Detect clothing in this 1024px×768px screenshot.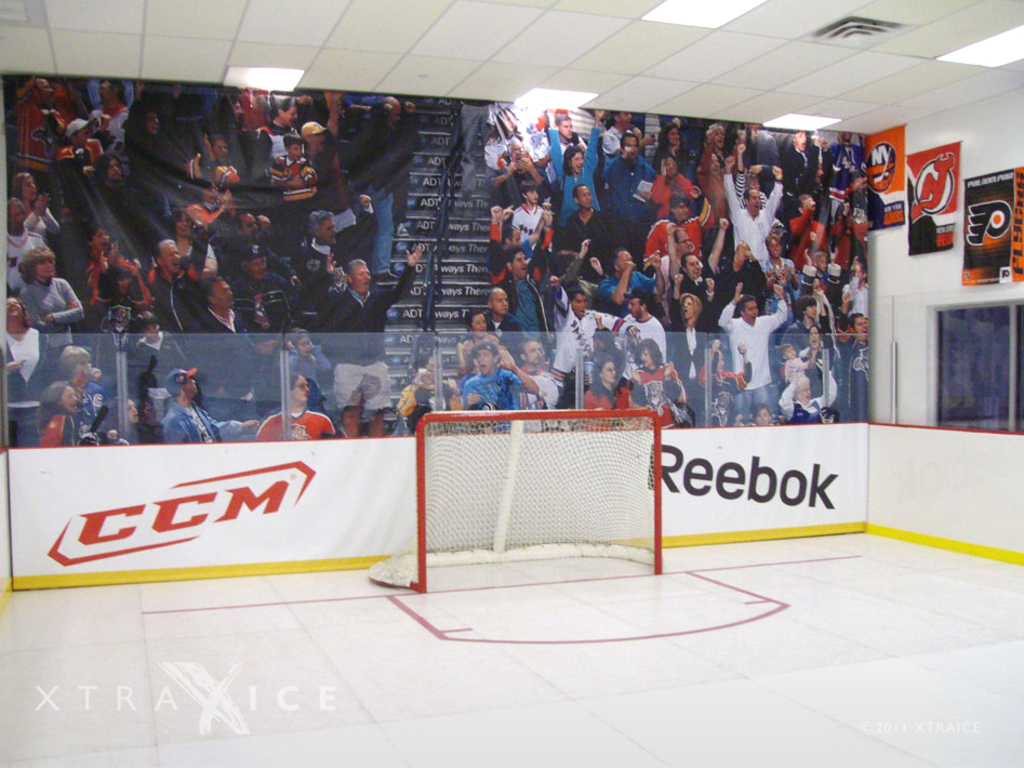
Detection: [515,369,557,406].
